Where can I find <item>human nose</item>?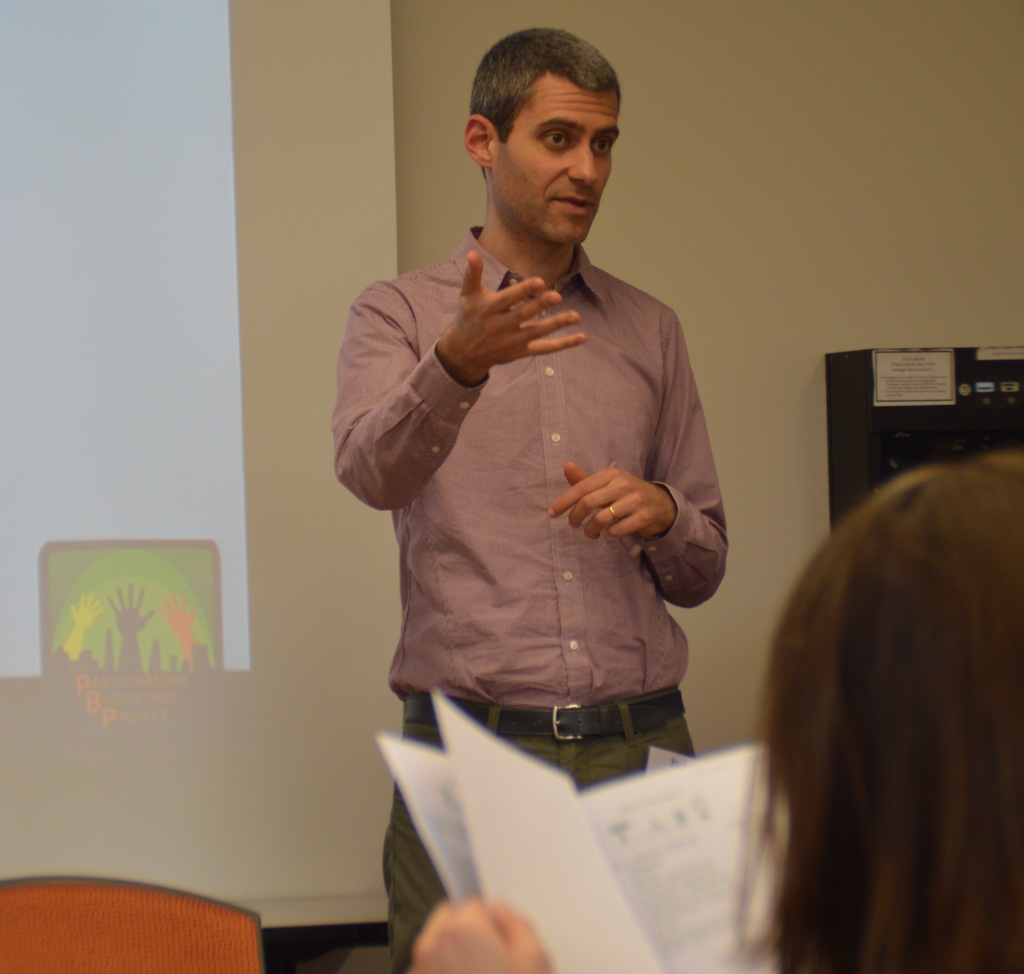
You can find it at bbox=(567, 142, 596, 186).
